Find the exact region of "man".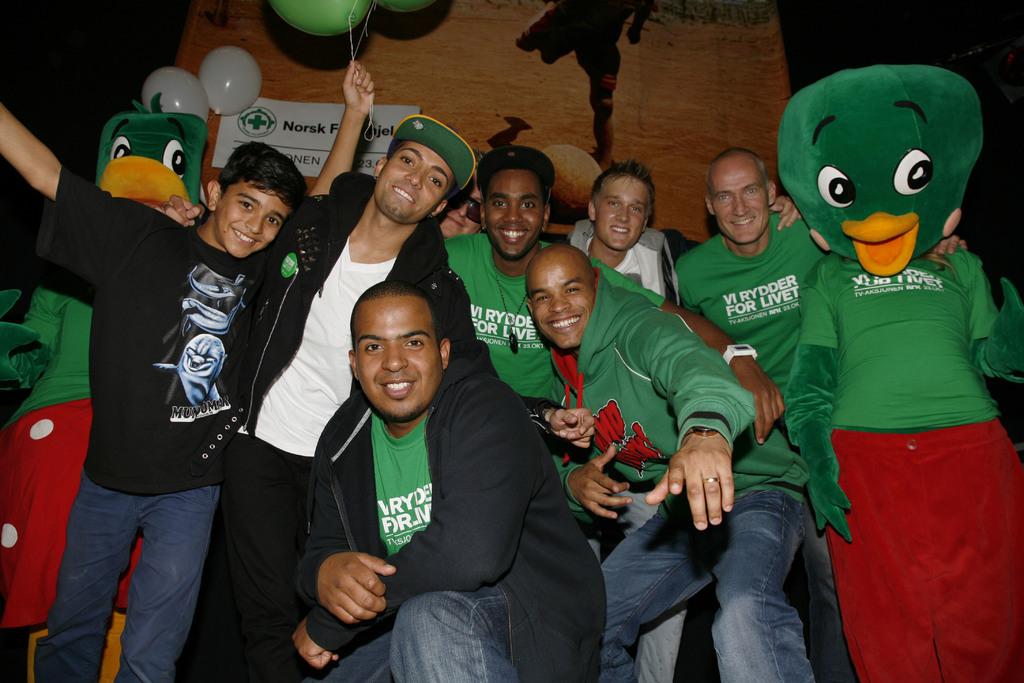
Exact region: (293, 277, 608, 682).
